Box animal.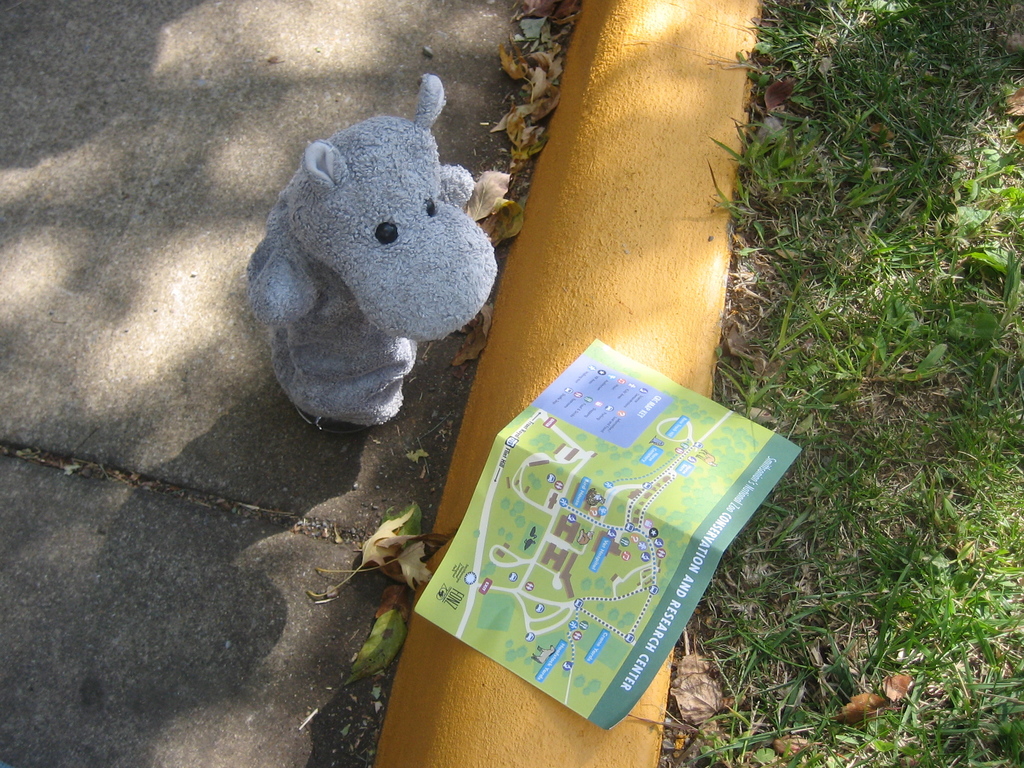
Rect(239, 72, 500, 434).
